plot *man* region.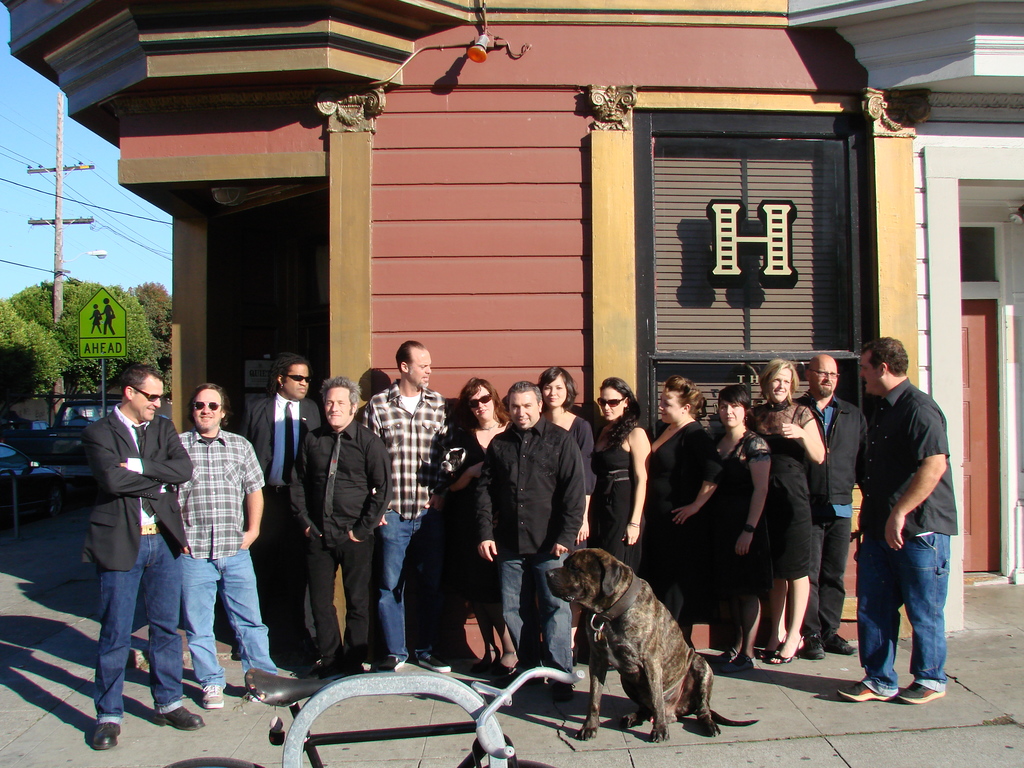
Plotted at crop(244, 353, 324, 669).
